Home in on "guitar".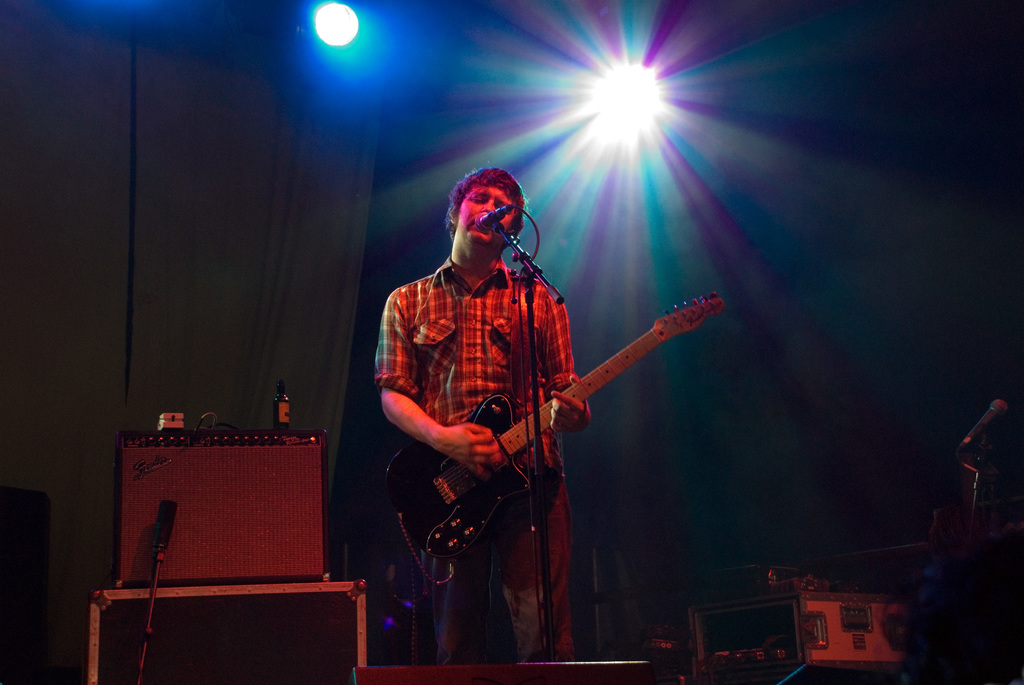
Homed in at (x1=387, y1=285, x2=733, y2=590).
